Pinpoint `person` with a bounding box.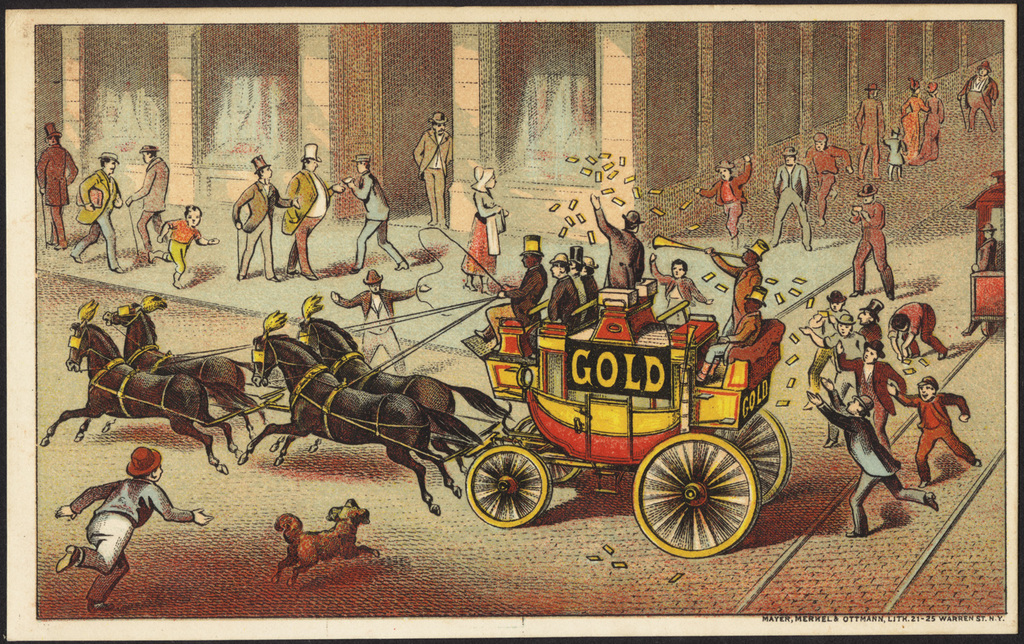
<box>330,273,429,377</box>.
